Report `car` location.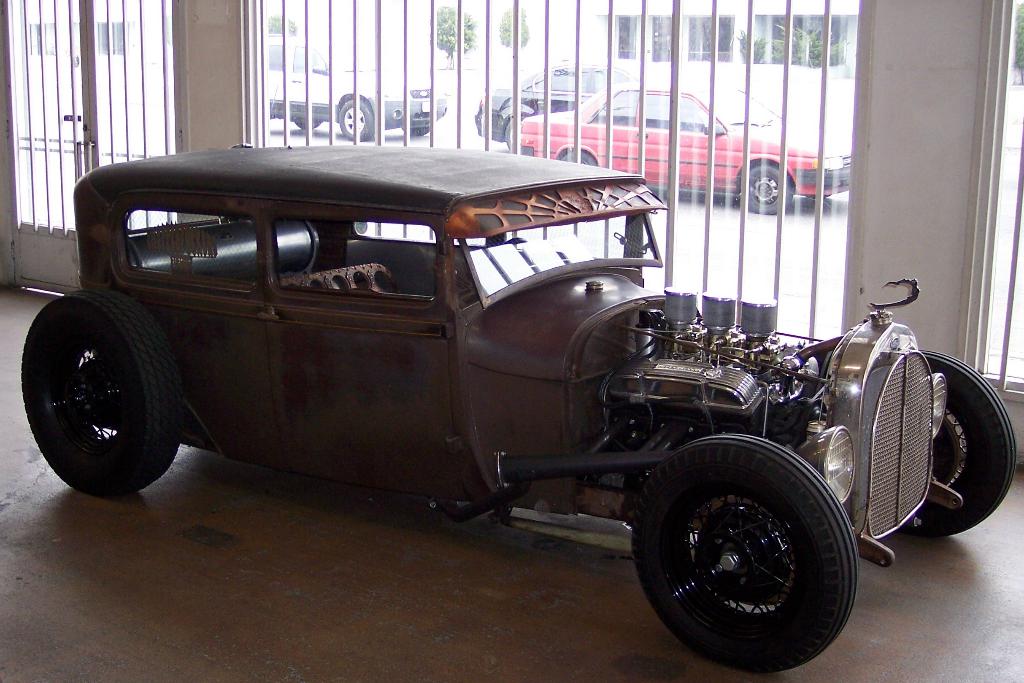
Report: x1=515, y1=81, x2=853, y2=217.
